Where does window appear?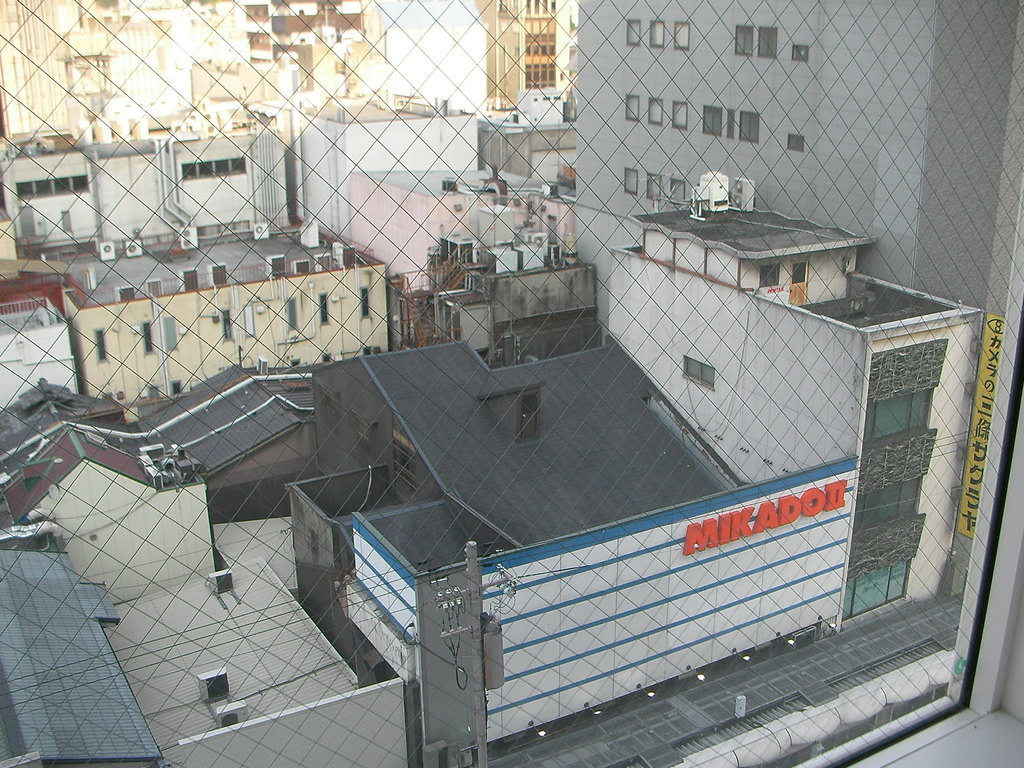
Appears at Rect(621, 166, 638, 196).
